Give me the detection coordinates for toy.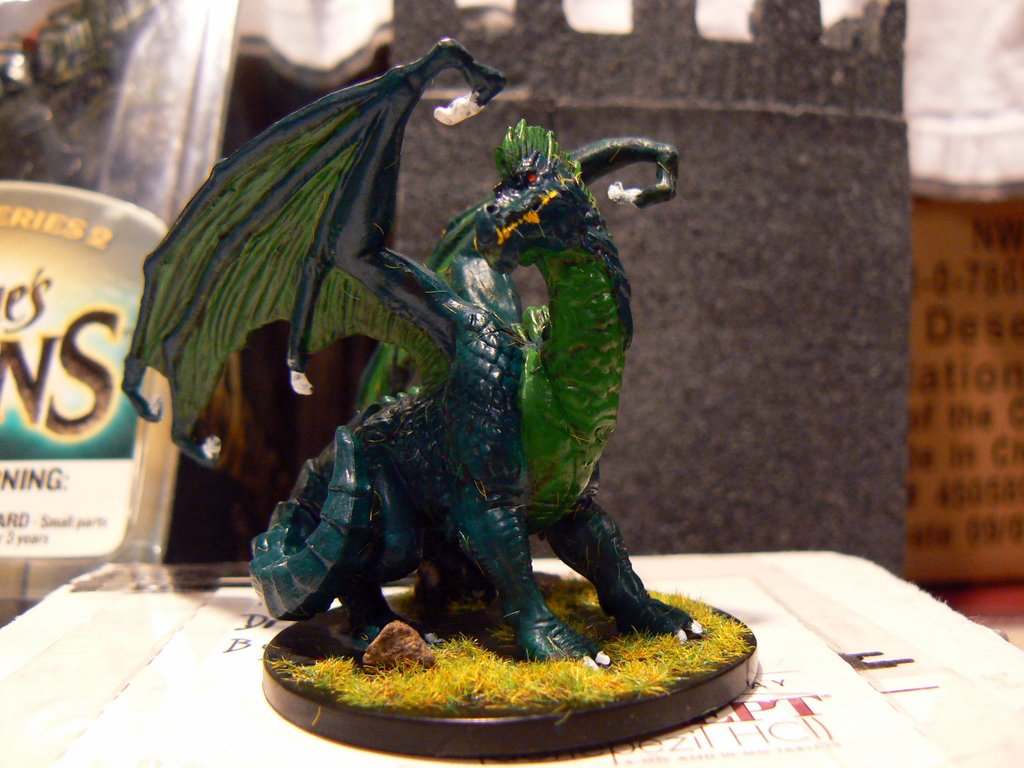
x1=113, y1=27, x2=700, y2=679.
